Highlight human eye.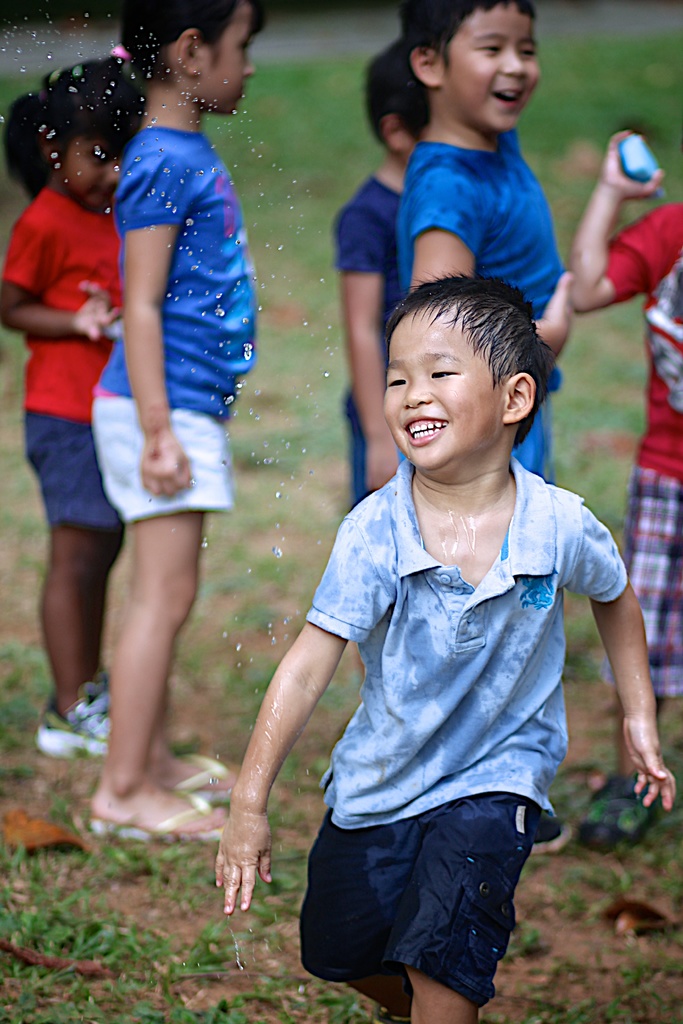
Highlighted region: bbox(388, 376, 407, 388).
